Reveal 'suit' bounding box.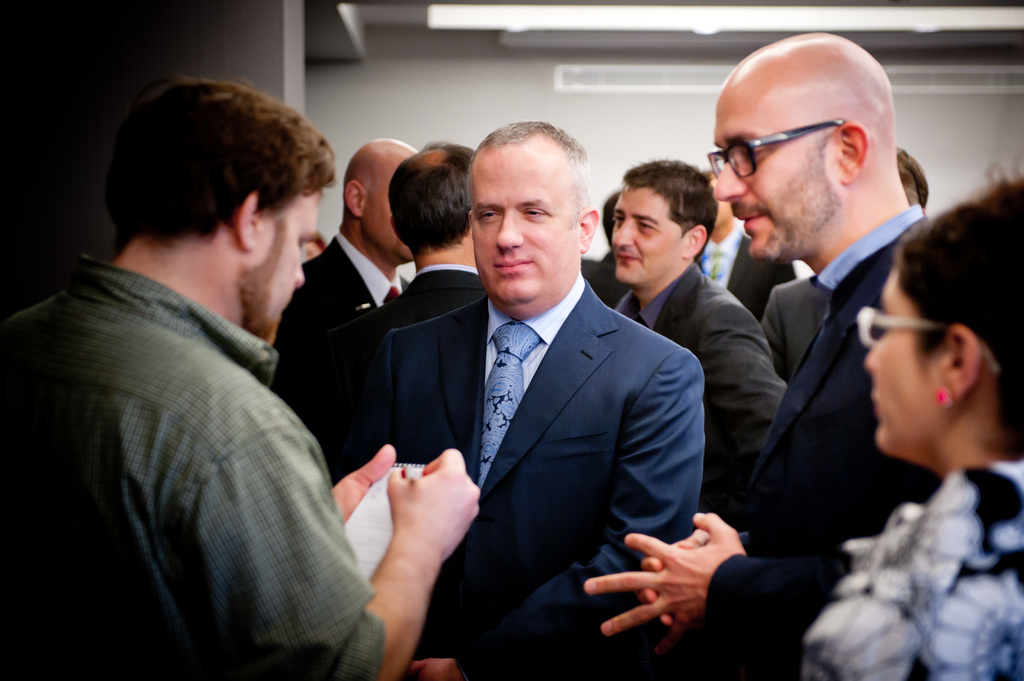
Revealed: [x1=268, y1=231, x2=414, y2=431].
